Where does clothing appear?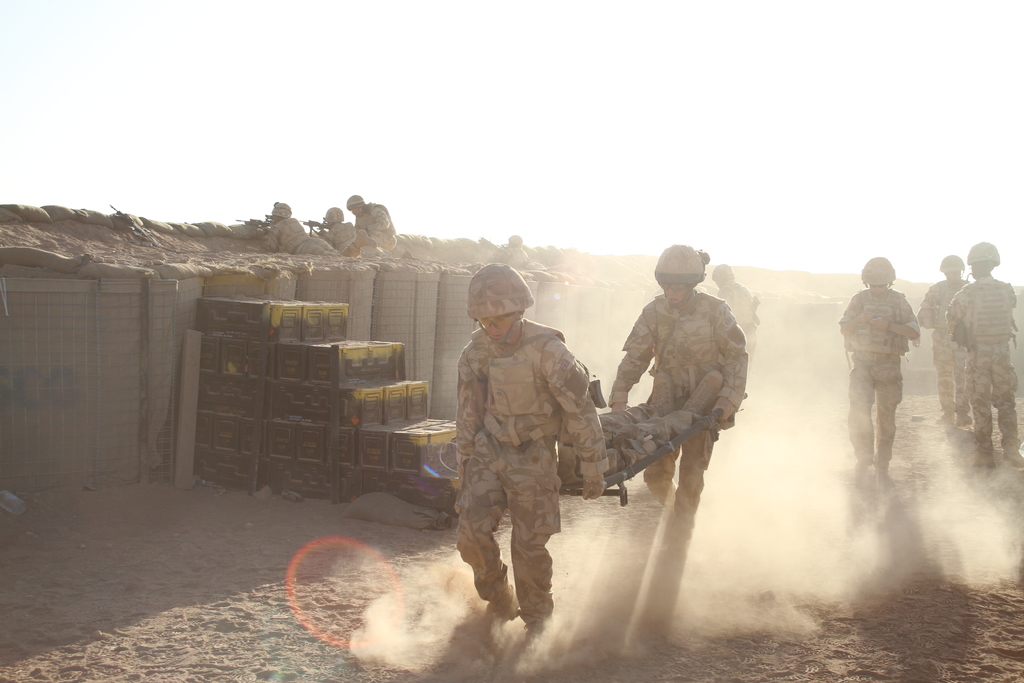
Appears at box=[556, 375, 705, 497].
